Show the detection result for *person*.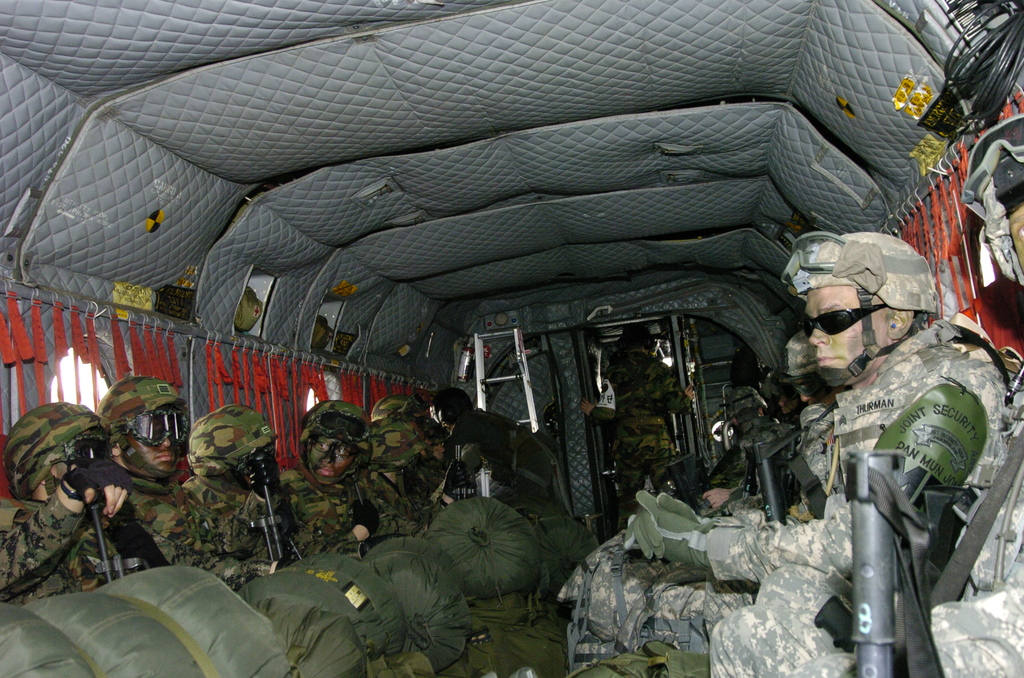
box=[94, 375, 250, 592].
